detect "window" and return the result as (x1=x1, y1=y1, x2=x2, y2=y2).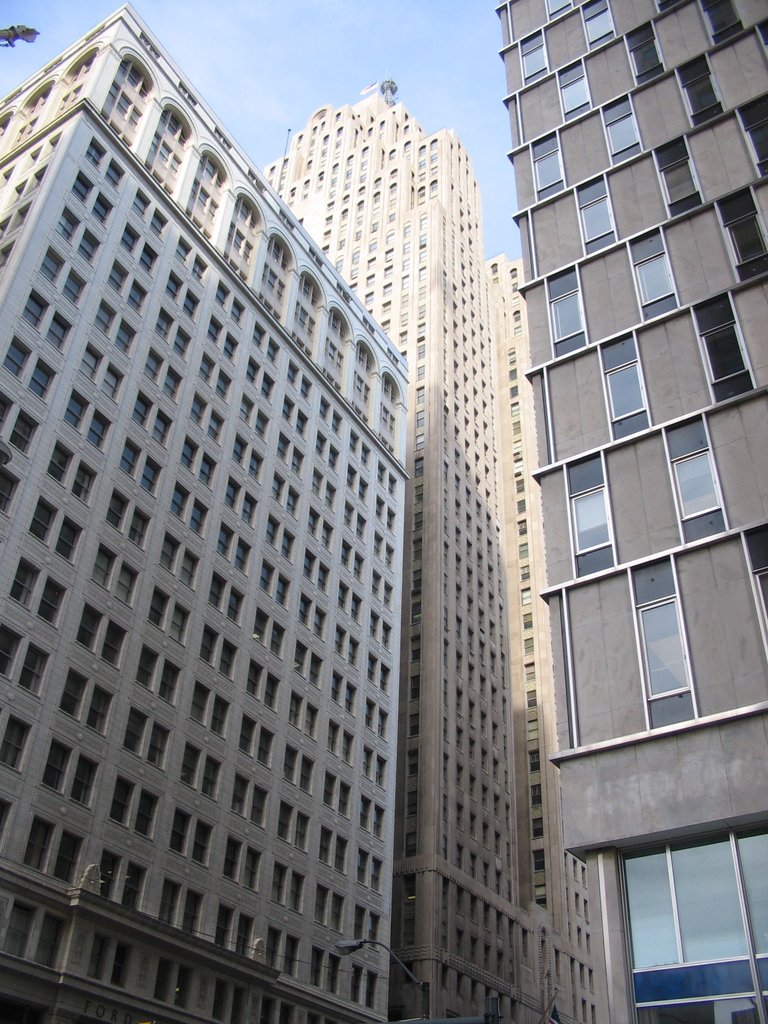
(x1=18, y1=141, x2=44, y2=167).
